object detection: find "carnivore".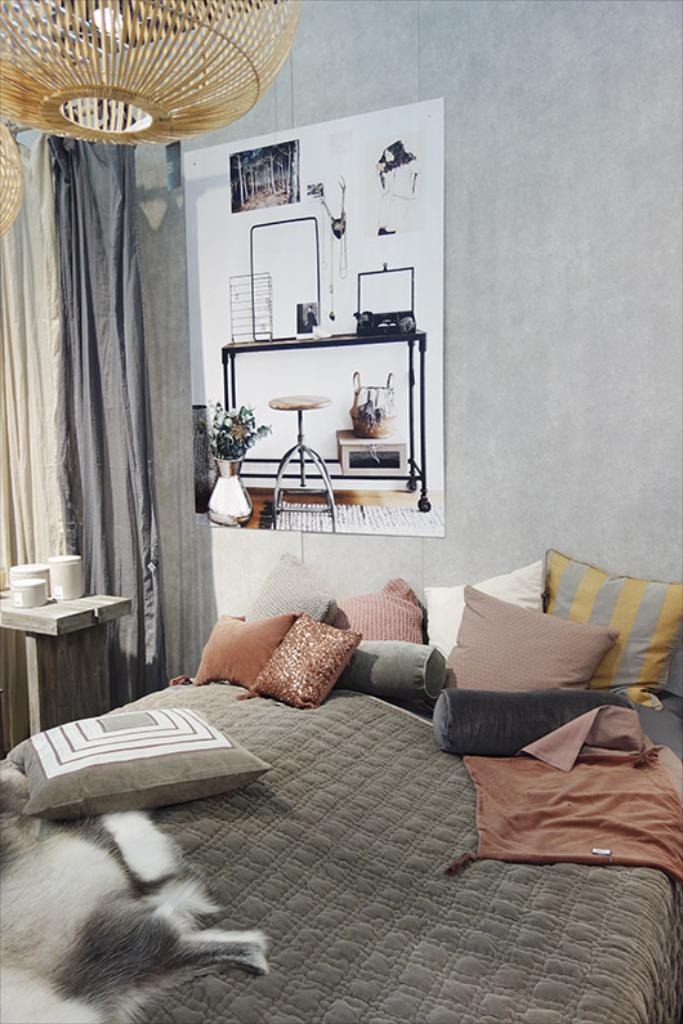
Rect(0, 787, 276, 1023).
